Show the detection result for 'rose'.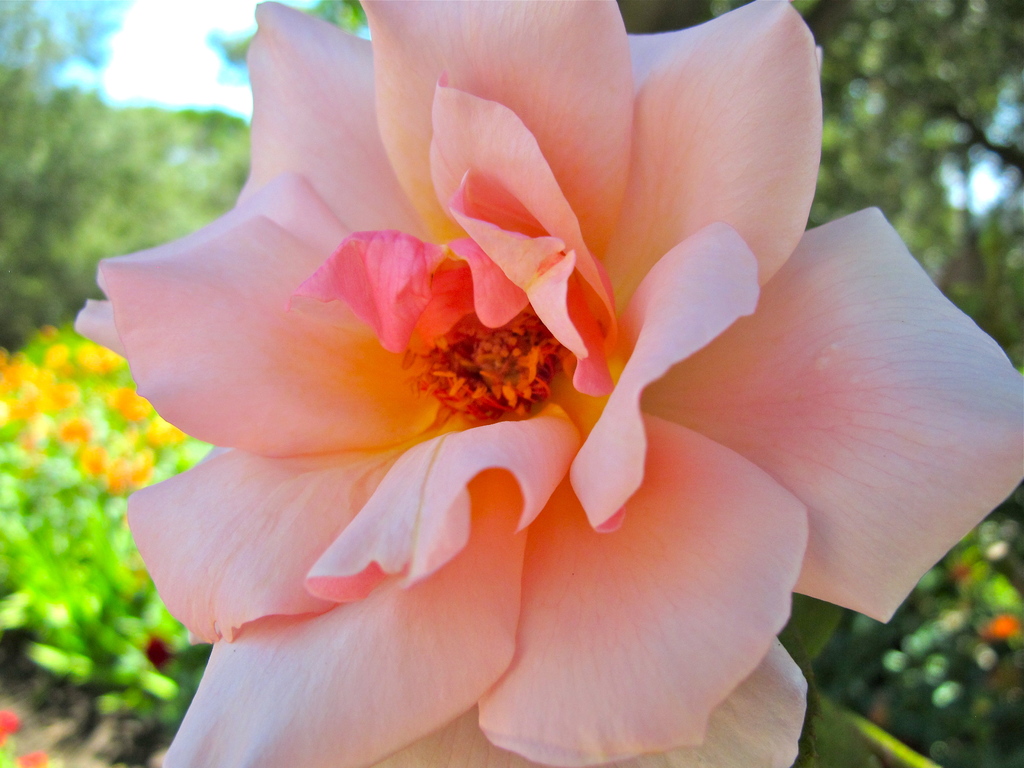
crop(72, 0, 1023, 767).
